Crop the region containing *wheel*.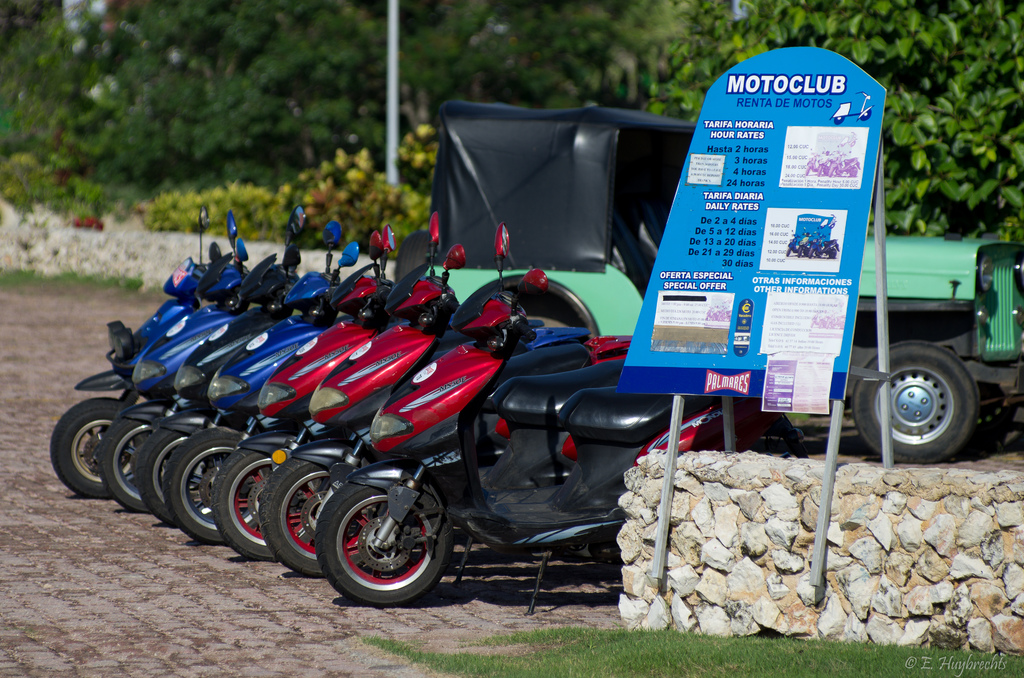
Crop region: pyautogui.locateOnScreen(305, 488, 467, 609).
